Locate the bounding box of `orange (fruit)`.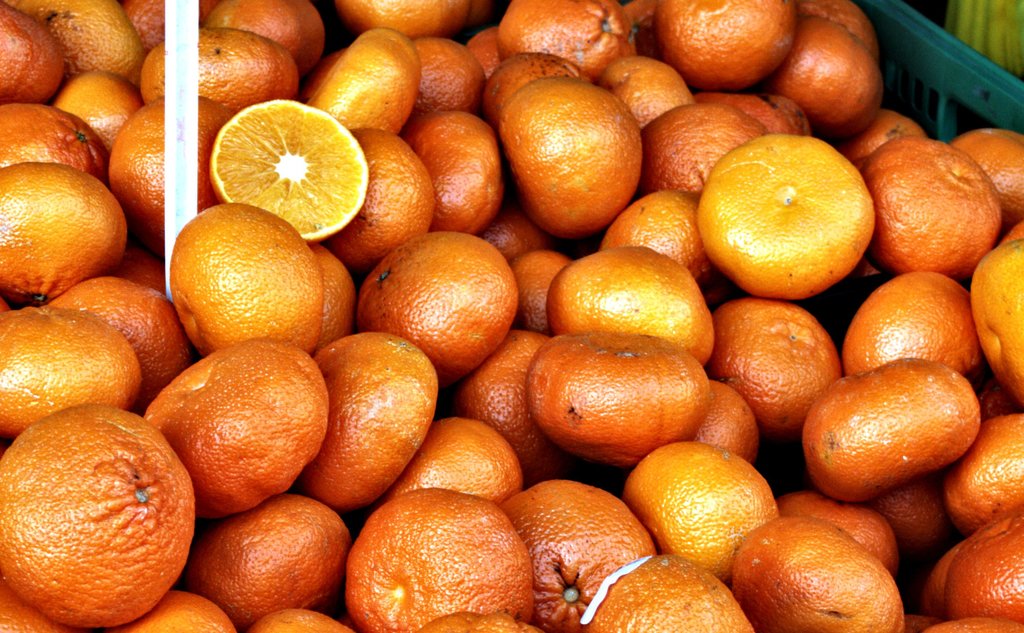
Bounding box: BBox(0, 161, 118, 287).
